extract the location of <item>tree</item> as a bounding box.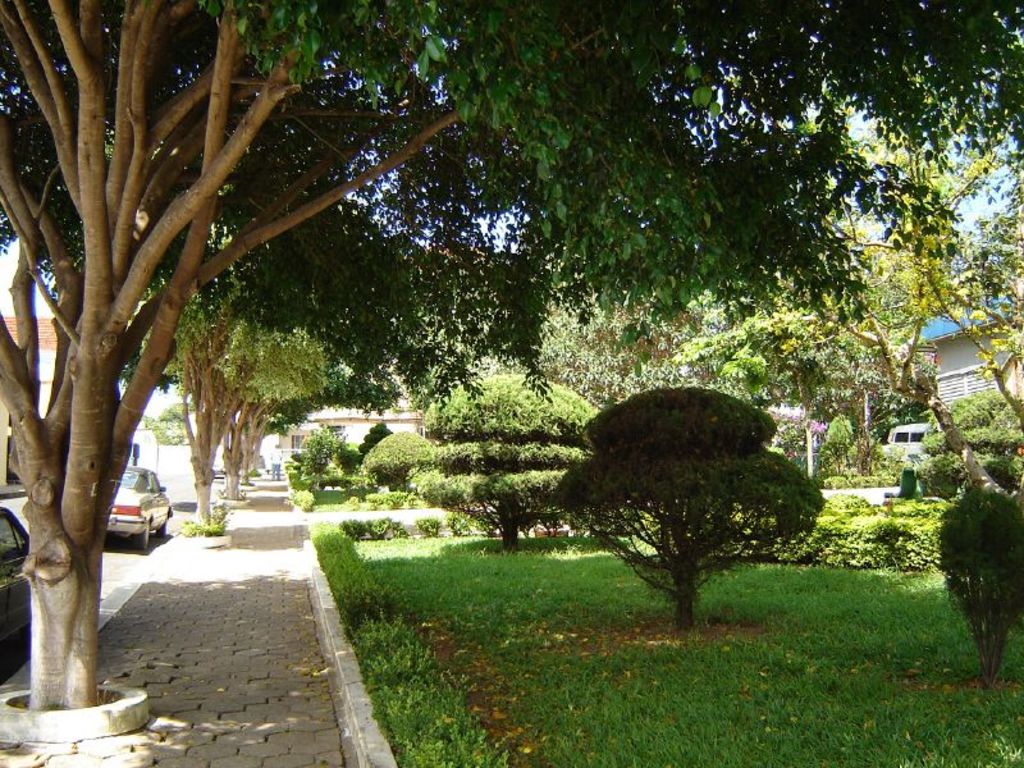
box=[196, 306, 324, 485].
